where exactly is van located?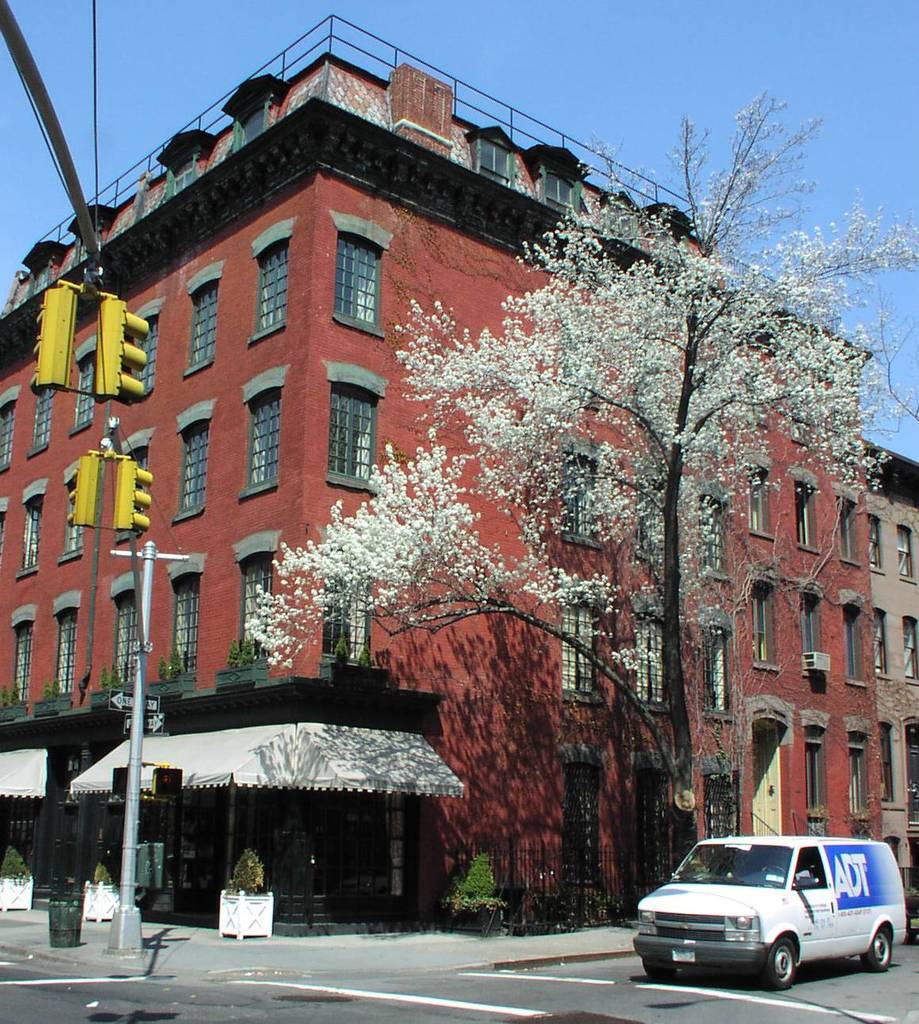
Its bounding box is BBox(629, 832, 907, 991).
